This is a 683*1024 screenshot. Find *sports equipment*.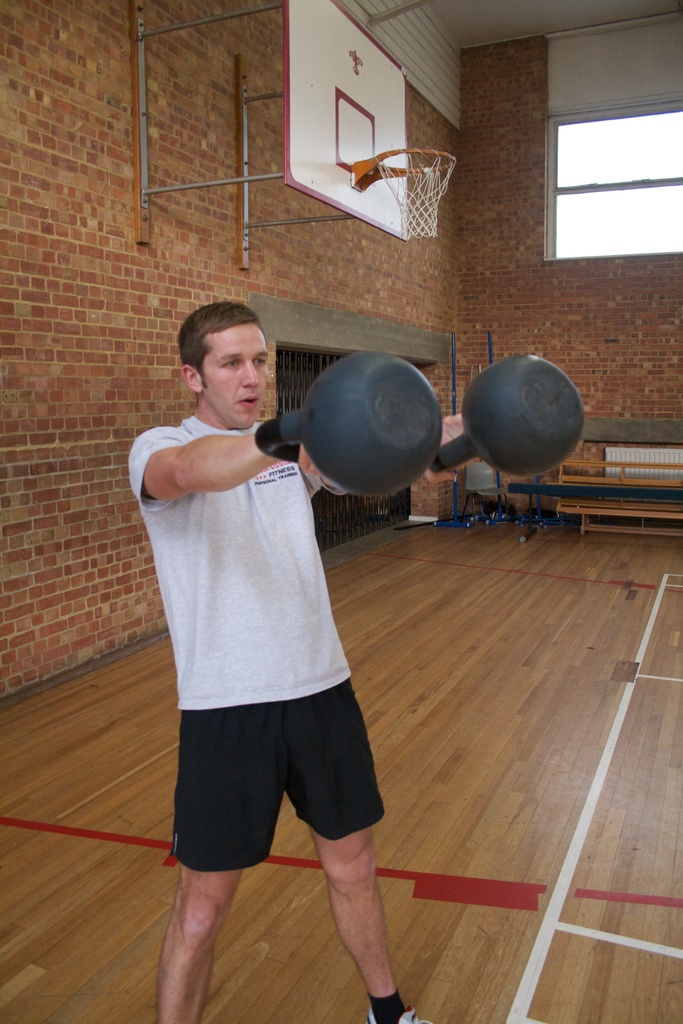
Bounding box: pyautogui.locateOnScreen(353, 144, 460, 244).
